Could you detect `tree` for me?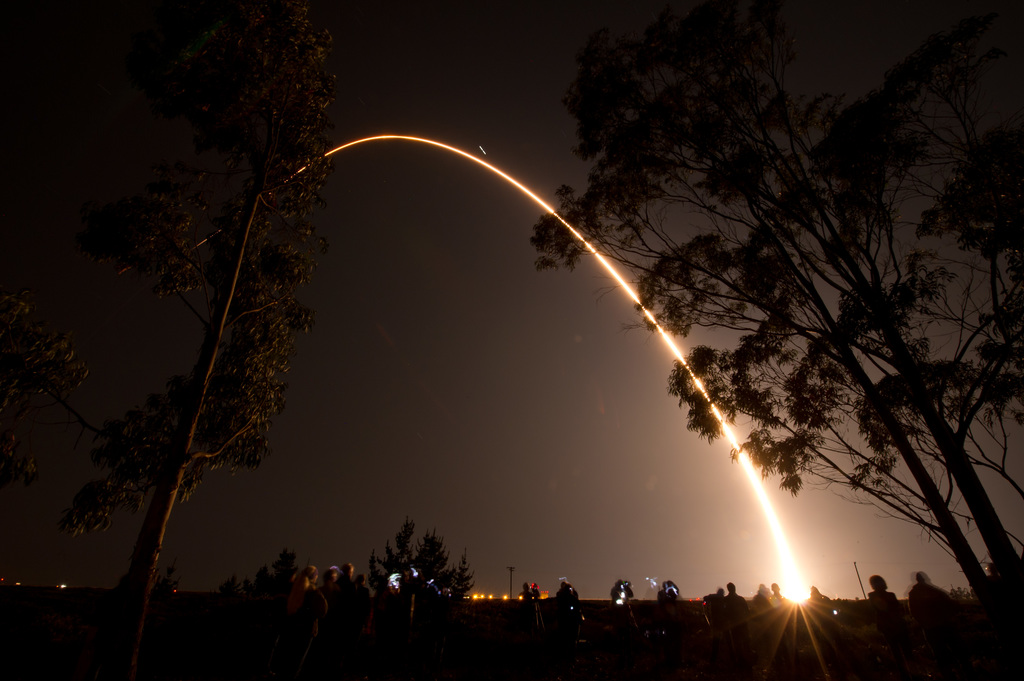
Detection result: 72/16/364/604.
